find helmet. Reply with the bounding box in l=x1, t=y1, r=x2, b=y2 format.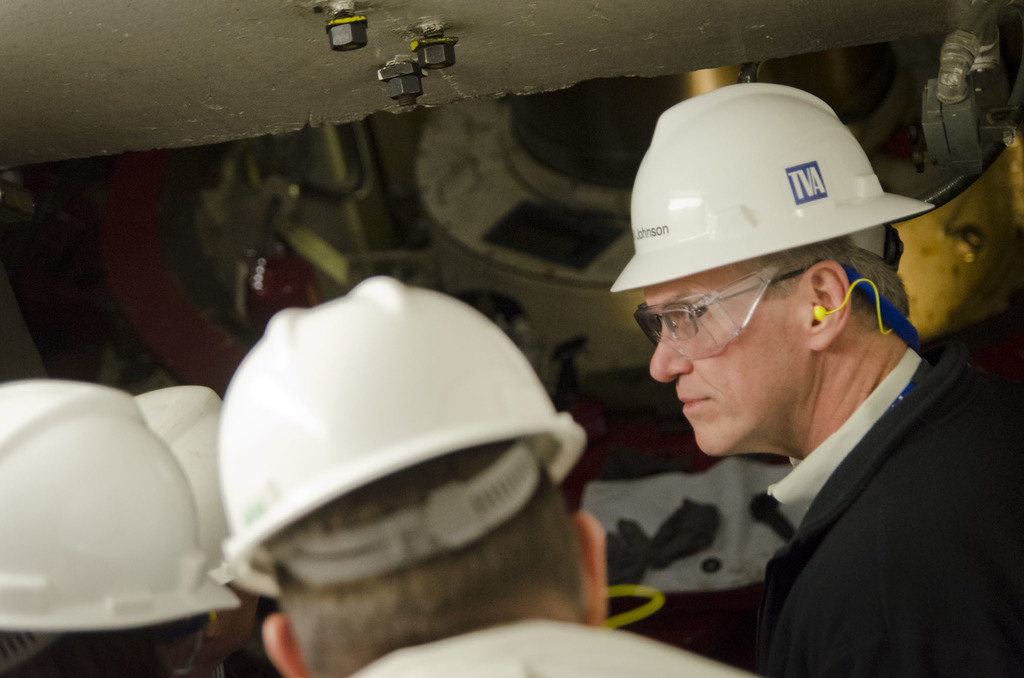
l=0, t=377, r=241, b=677.
